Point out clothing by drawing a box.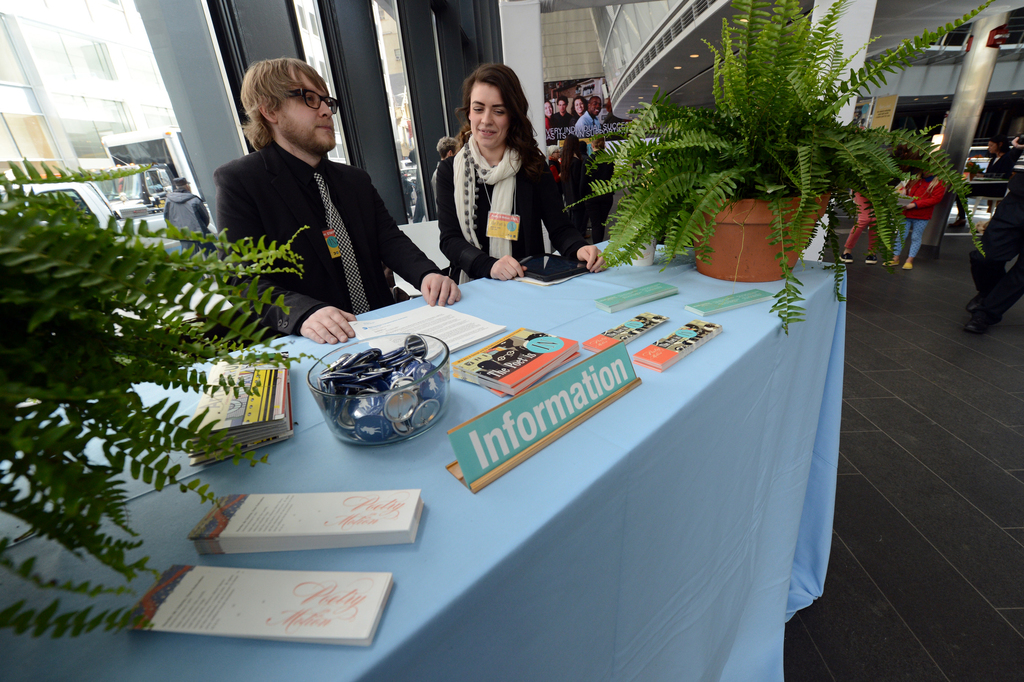
select_region(1003, 136, 1023, 159).
